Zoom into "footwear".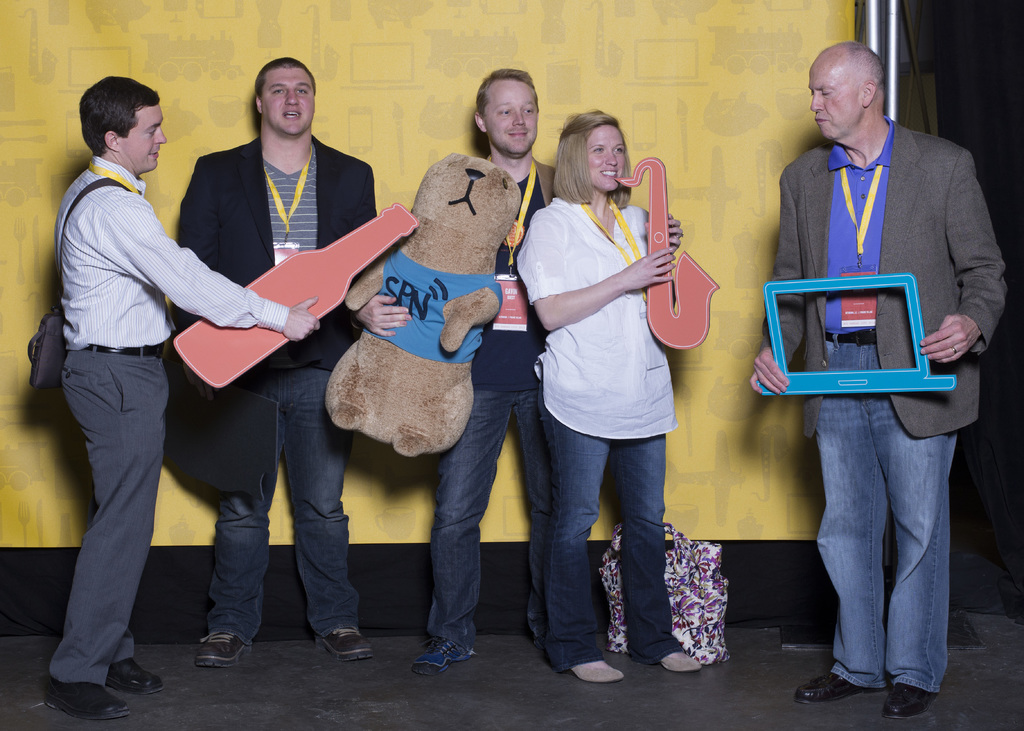
Zoom target: pyautogui.locateOnScreen(410, 632, 477, 677).
